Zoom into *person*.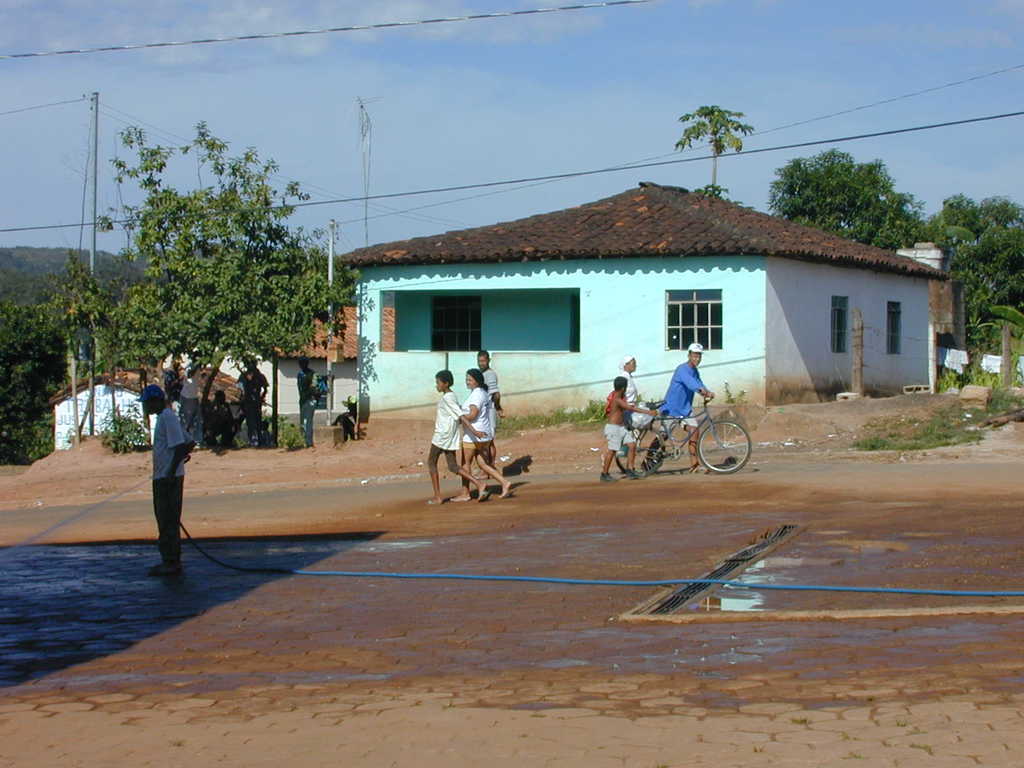
Zoom target: (618, 351, 637, 463).
